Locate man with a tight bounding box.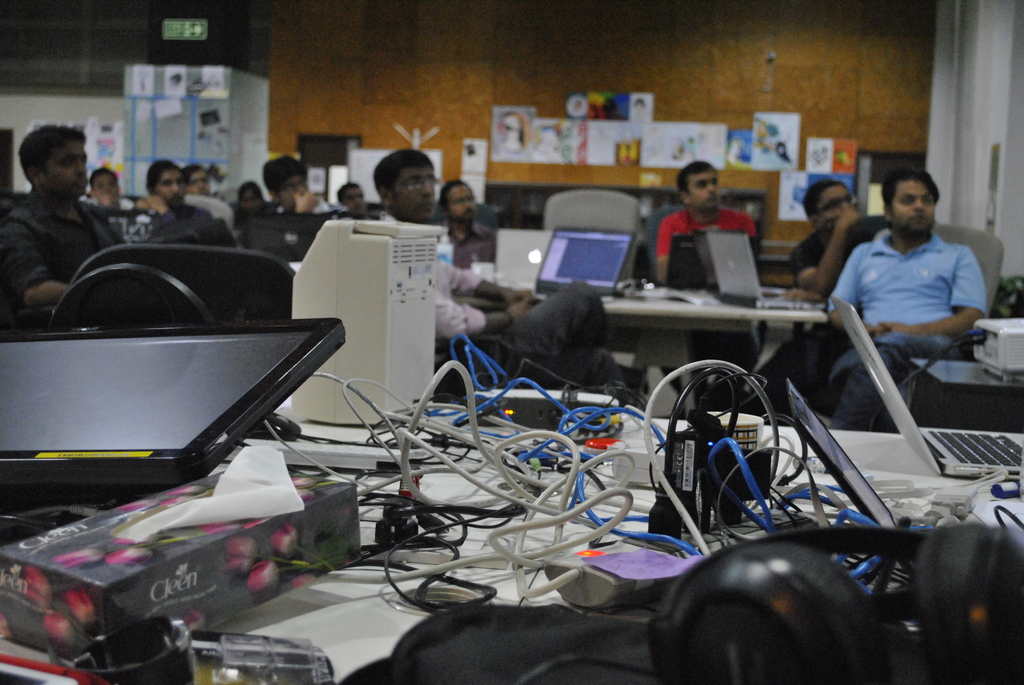
BBox(137, 159, 214, 232).
